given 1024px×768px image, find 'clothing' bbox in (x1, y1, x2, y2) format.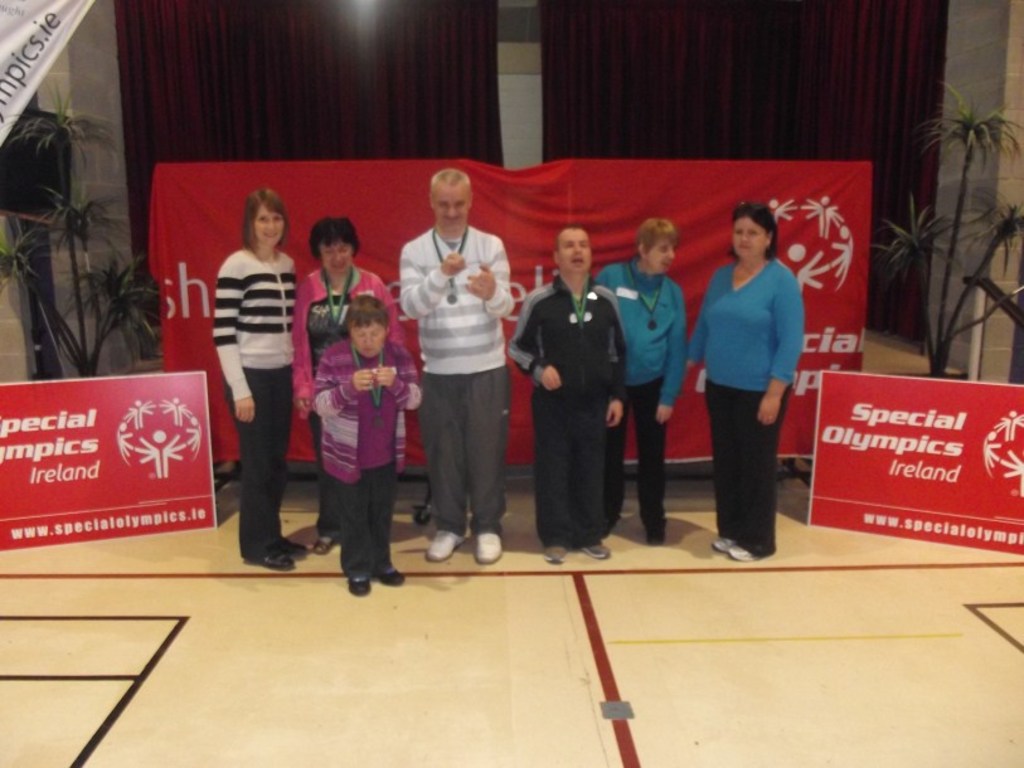
(602, 258, 685, 525).
